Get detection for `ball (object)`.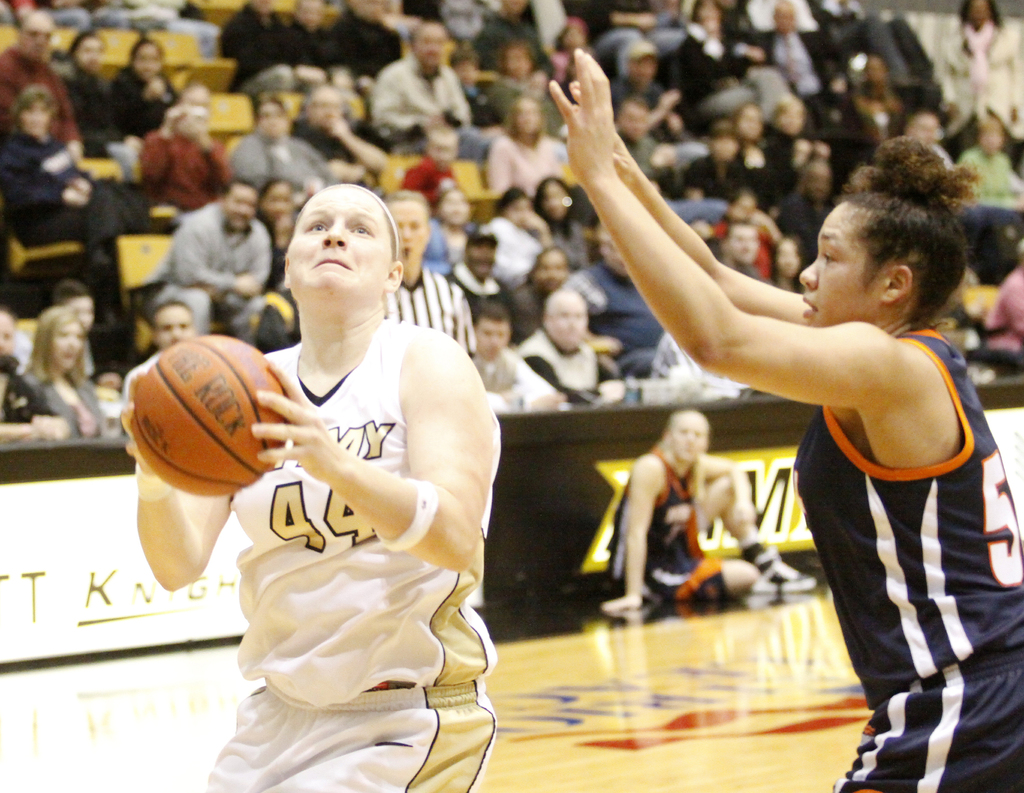
Detection: 134 332 287 496.
